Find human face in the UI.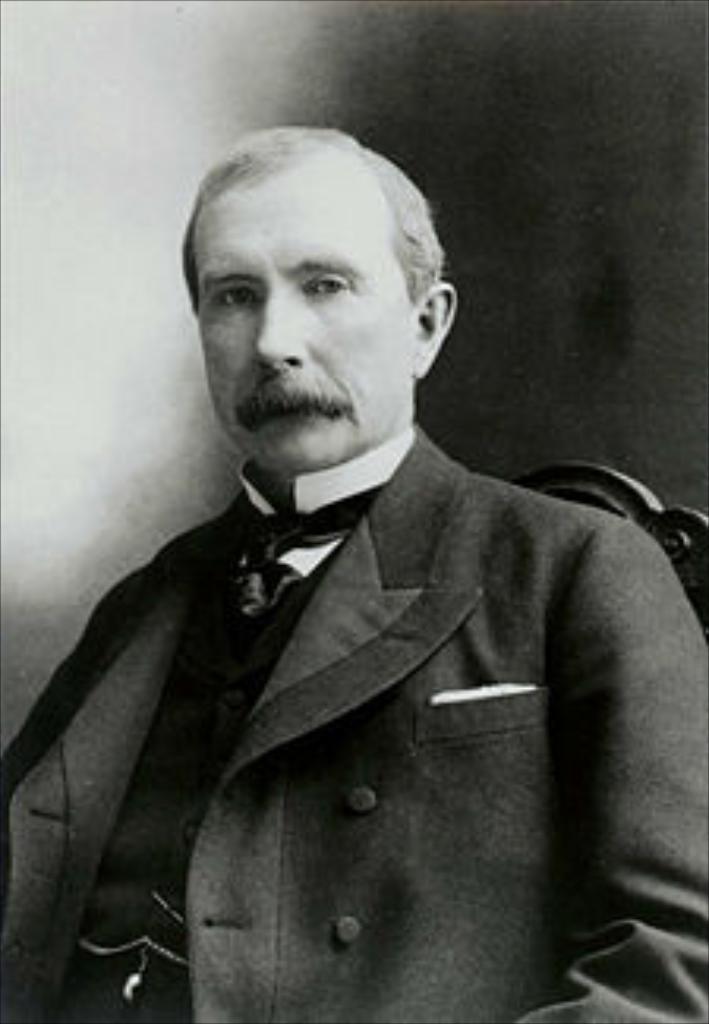
UI element at {"x1": 192, "y1": 164, "x2": 410, "y2": 476}.
